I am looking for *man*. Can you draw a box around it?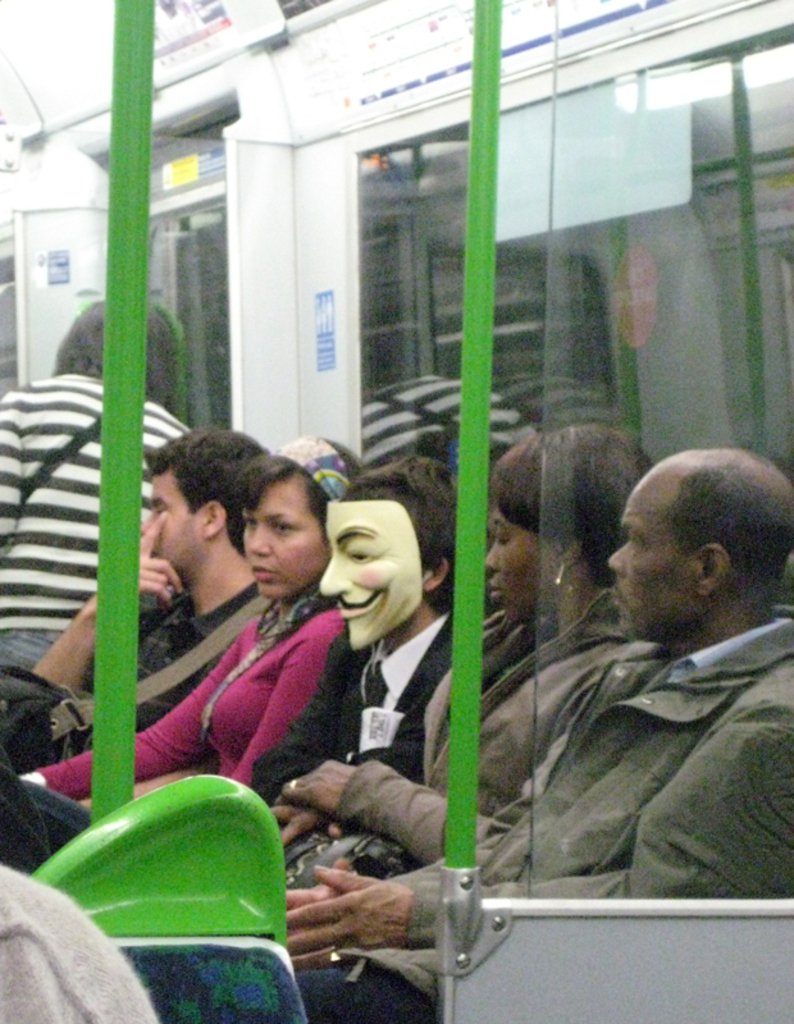
Sure, the bounding box is BBox(31, 429, 278, 767).
